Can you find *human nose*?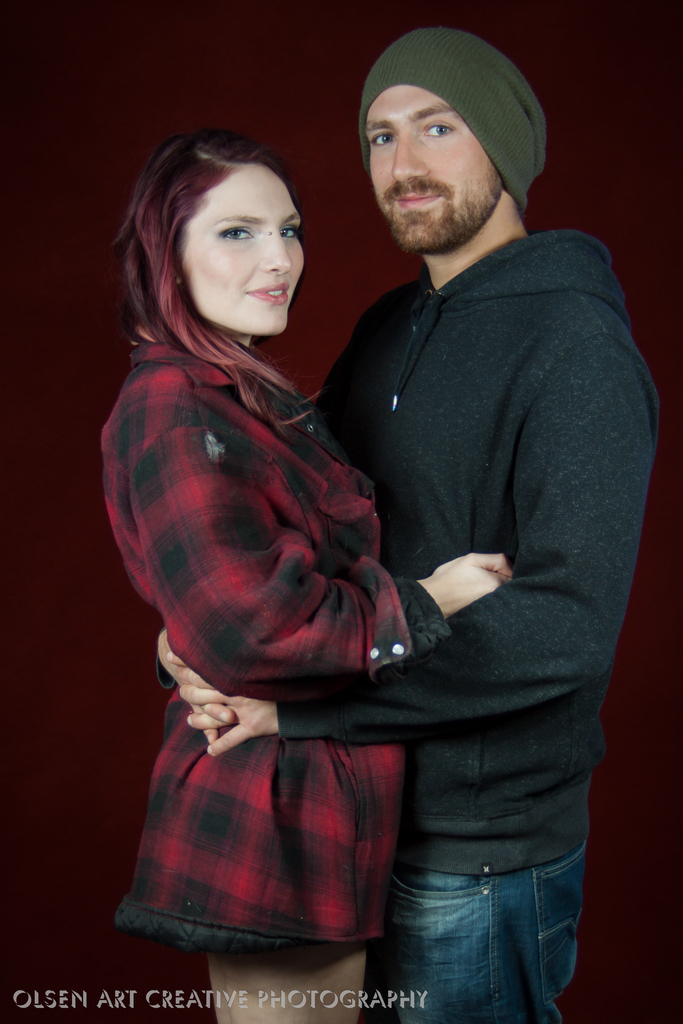
Yes, bounding box: 264:234:293:273.
